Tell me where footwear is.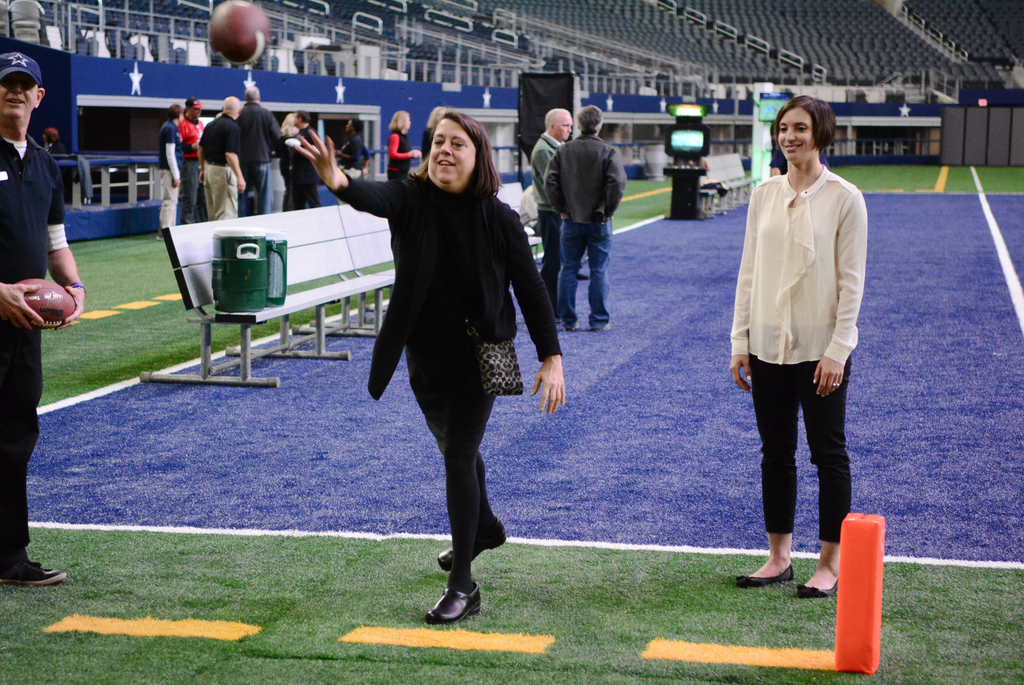
footwear is at pyautogui.locateOnScreen(436, 516, 500, 554).
